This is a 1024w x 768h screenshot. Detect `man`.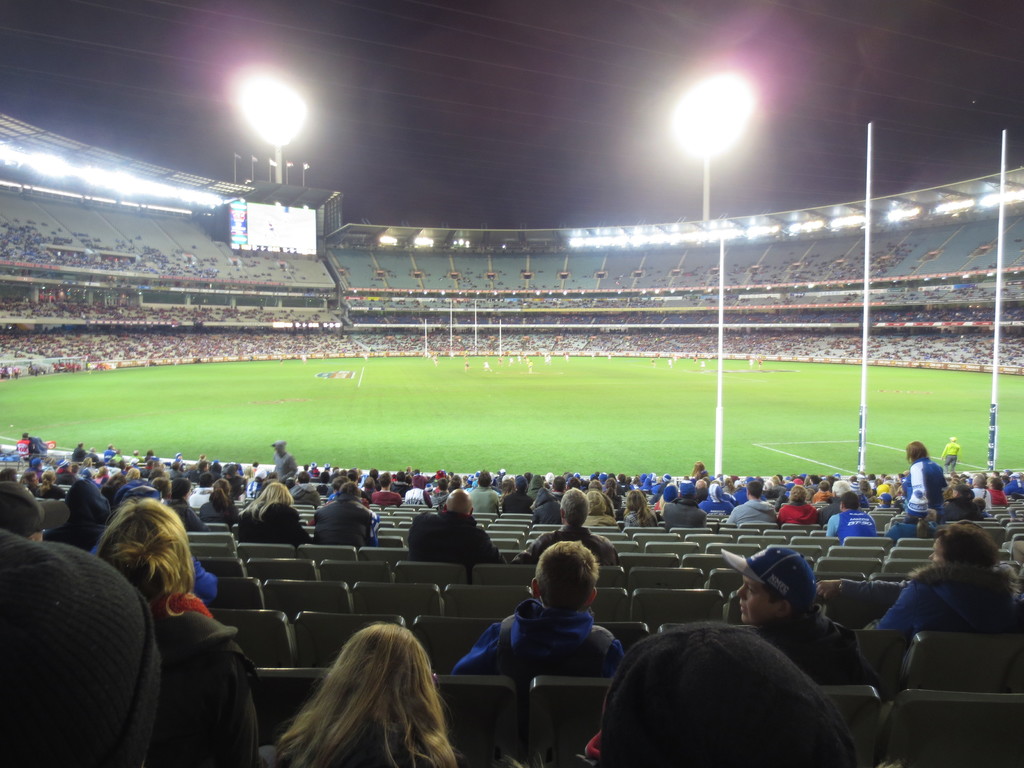
{"left": 316, "top": 483, "right": 383, "bottom": 547}.
